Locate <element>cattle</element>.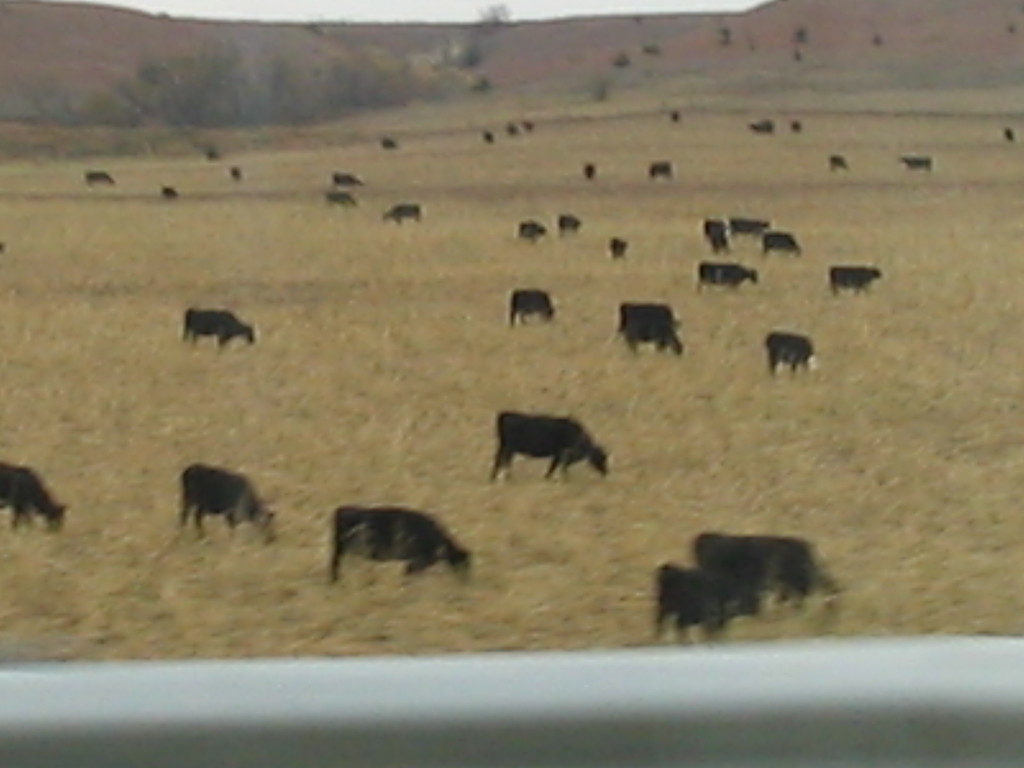
Bounding box: BBox(169, 461, 280, 548).
